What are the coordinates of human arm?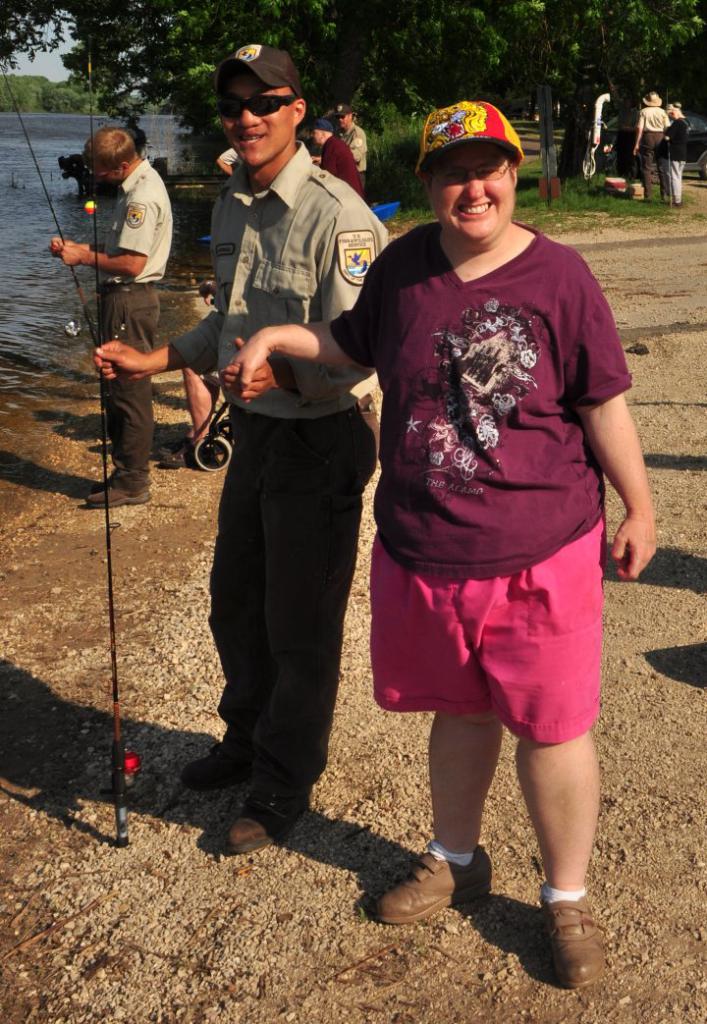
crop(43, 218, 119, 284).
